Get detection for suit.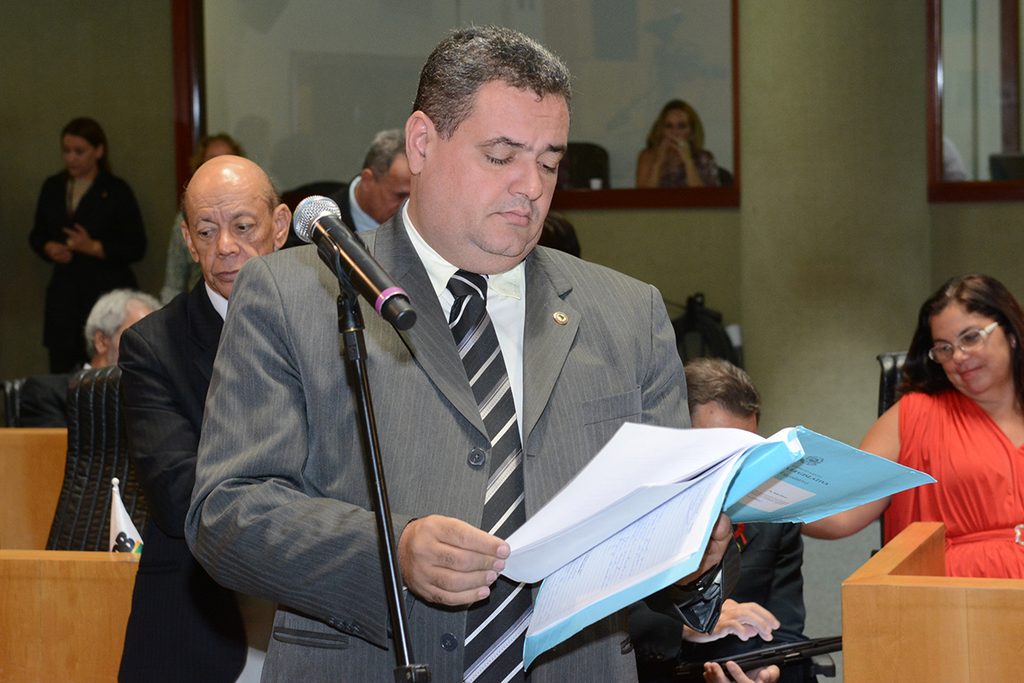
Detection: rect(281, 173, 375, 248).
